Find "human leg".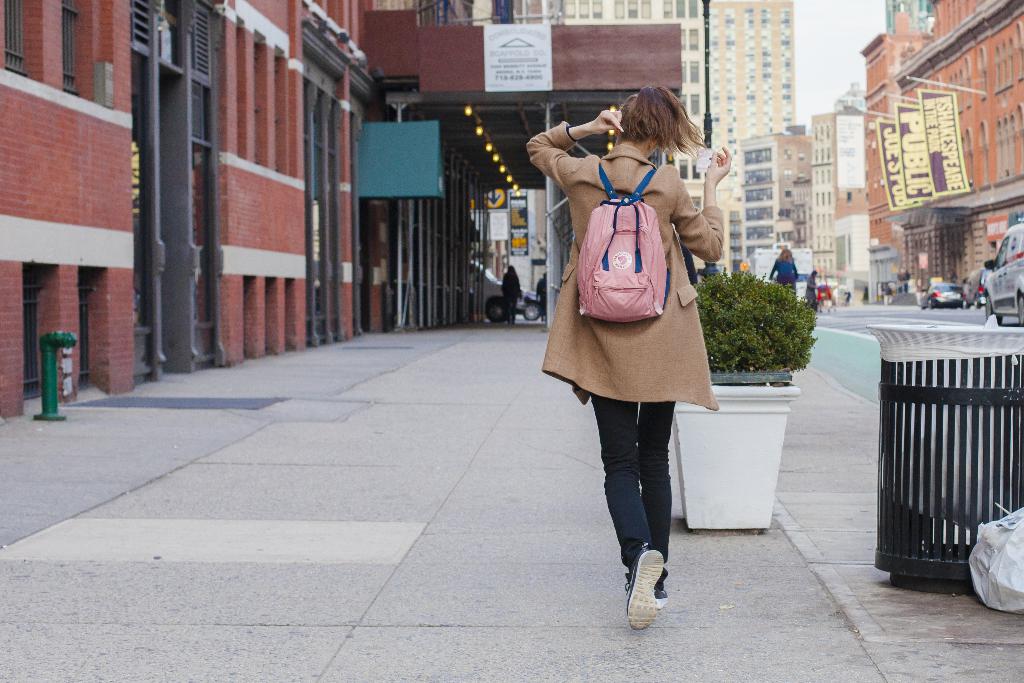
pyautogui.locateOnScreen(591, 401, 666, 630).
